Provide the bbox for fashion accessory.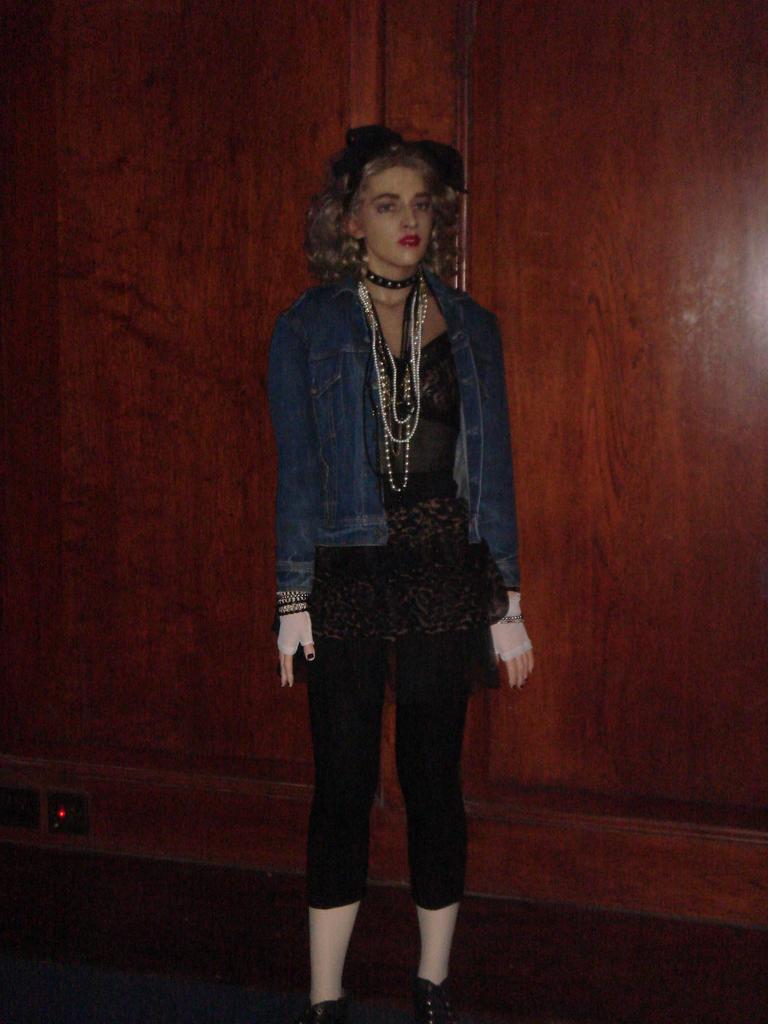
bbox=[363, 268, 417, 292].
